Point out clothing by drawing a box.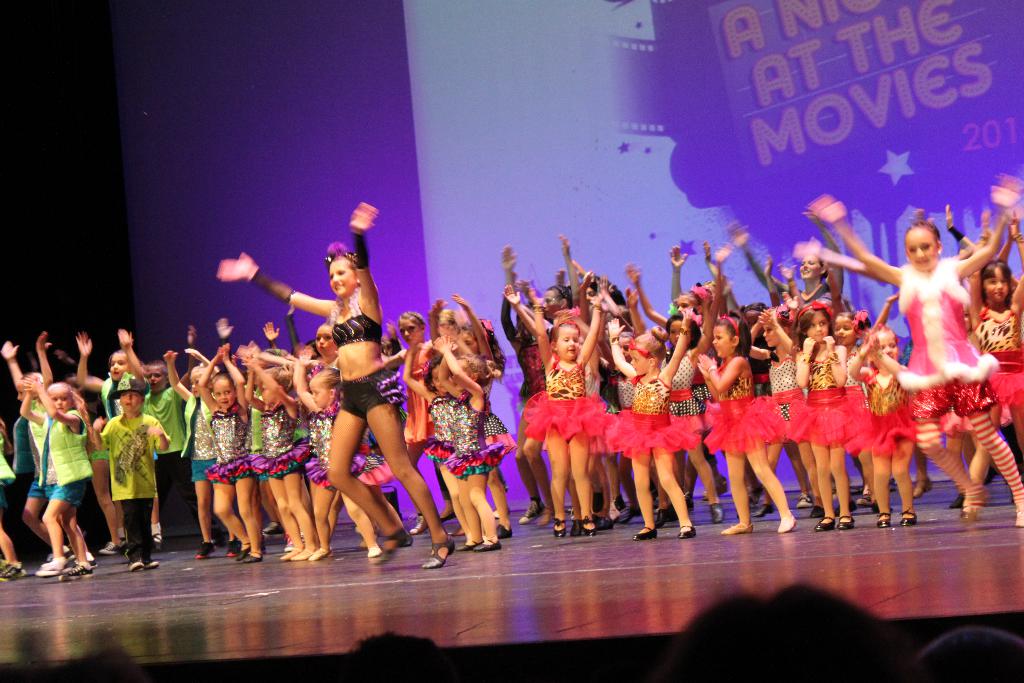
[19, 375, 91, 564].
